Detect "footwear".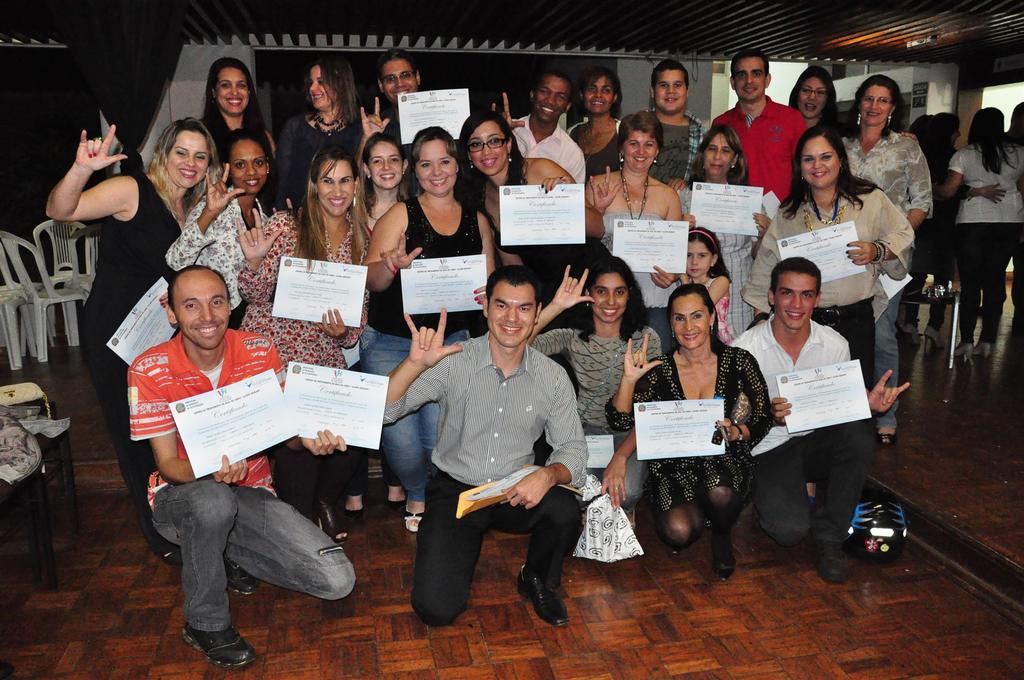
Detected at bbox=(874, 422, 896, 449).
